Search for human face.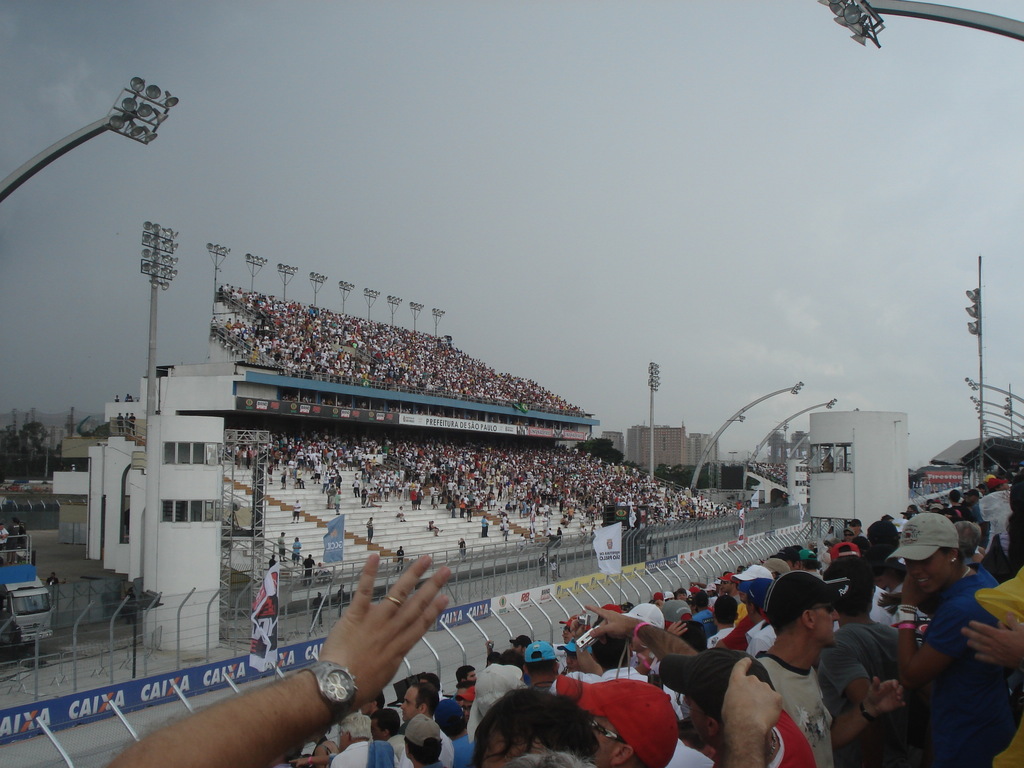
Found at 817/604/847/649.
